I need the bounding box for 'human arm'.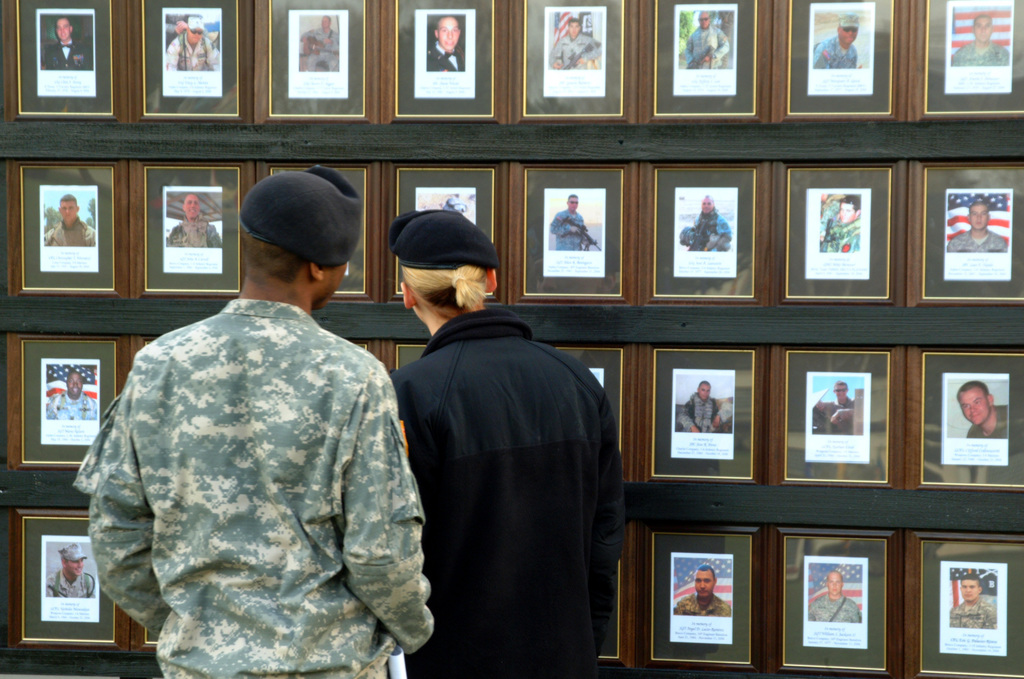
Here it is: x1=682 y1=36 x2=700 y2=65.
